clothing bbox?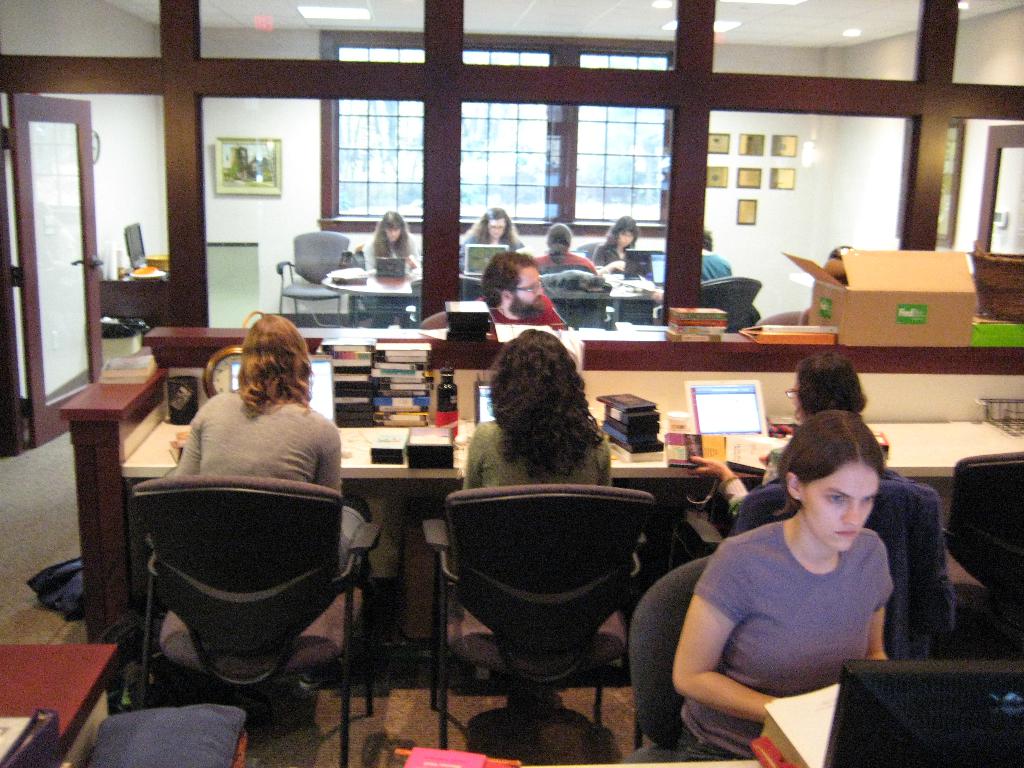
[left=718, top=444, right=796, bottom=536]
